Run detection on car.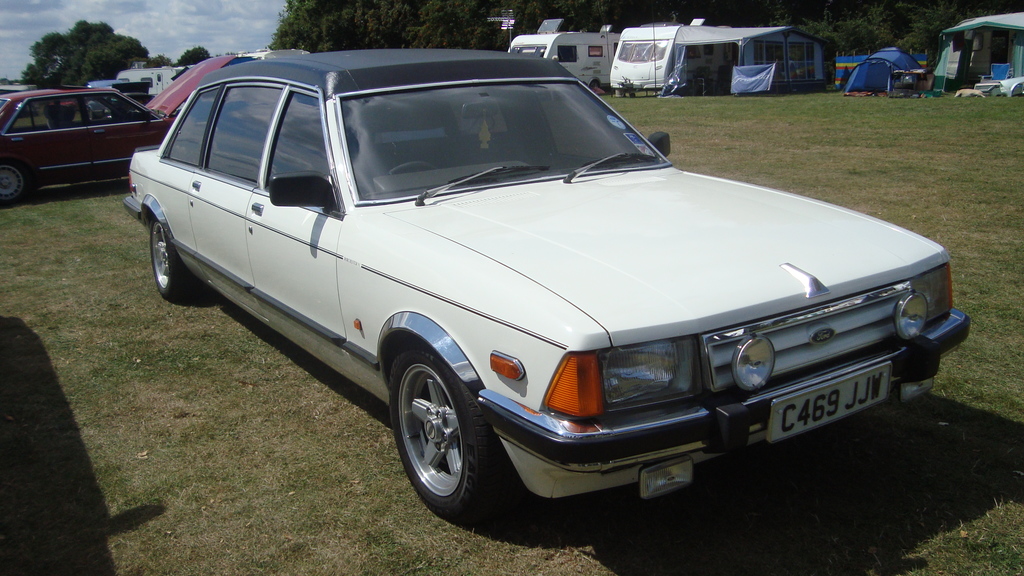
Result: 109/59/976/539.
